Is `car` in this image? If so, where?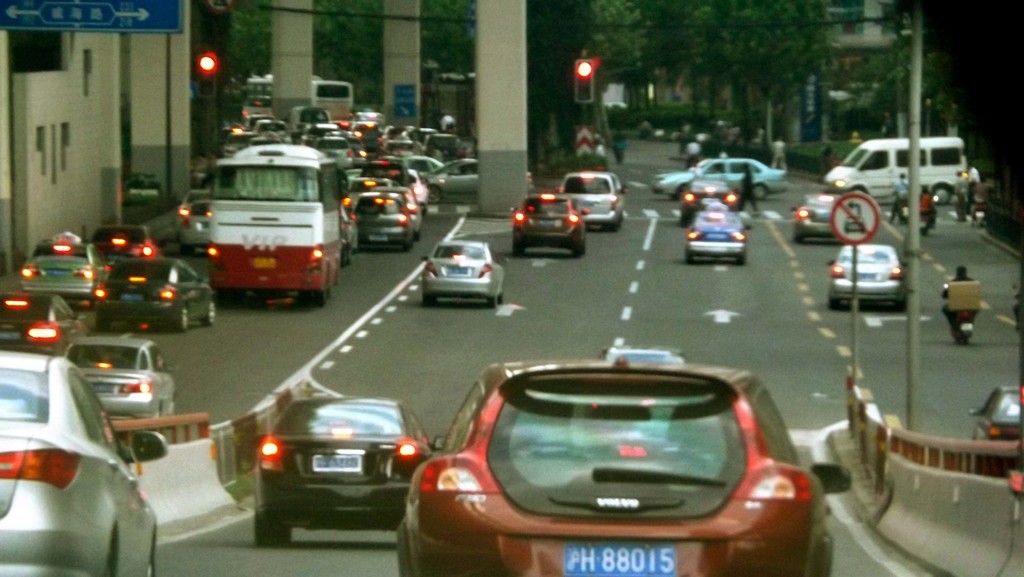
Yes, at 247 388 432 553.
